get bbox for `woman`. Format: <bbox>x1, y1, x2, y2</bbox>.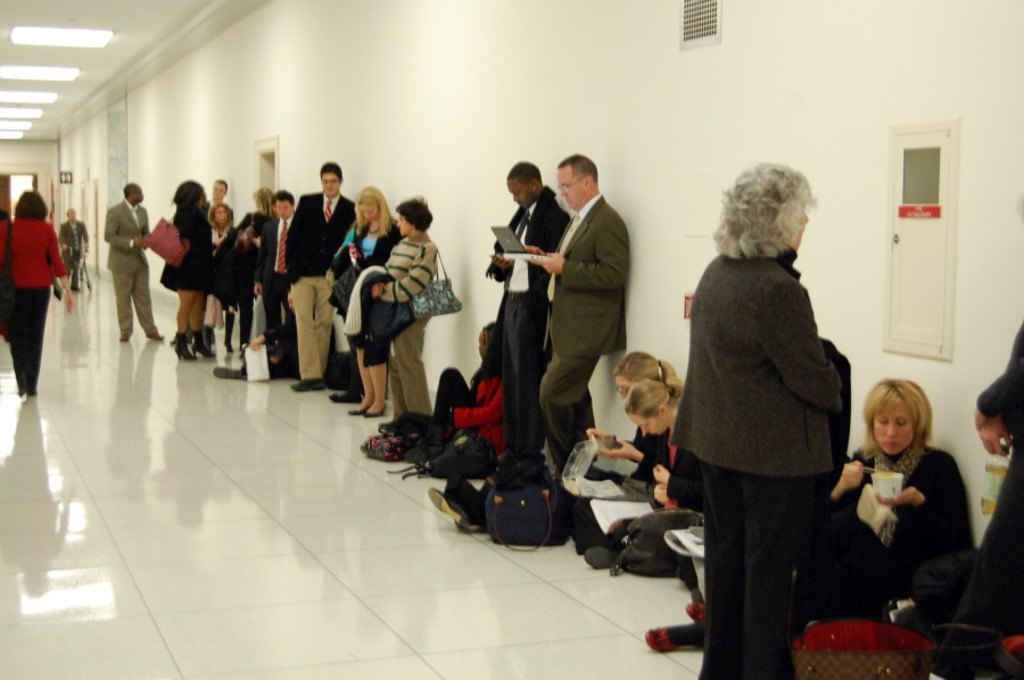
<bbox>403, 318, 511, 479</bbox>.
